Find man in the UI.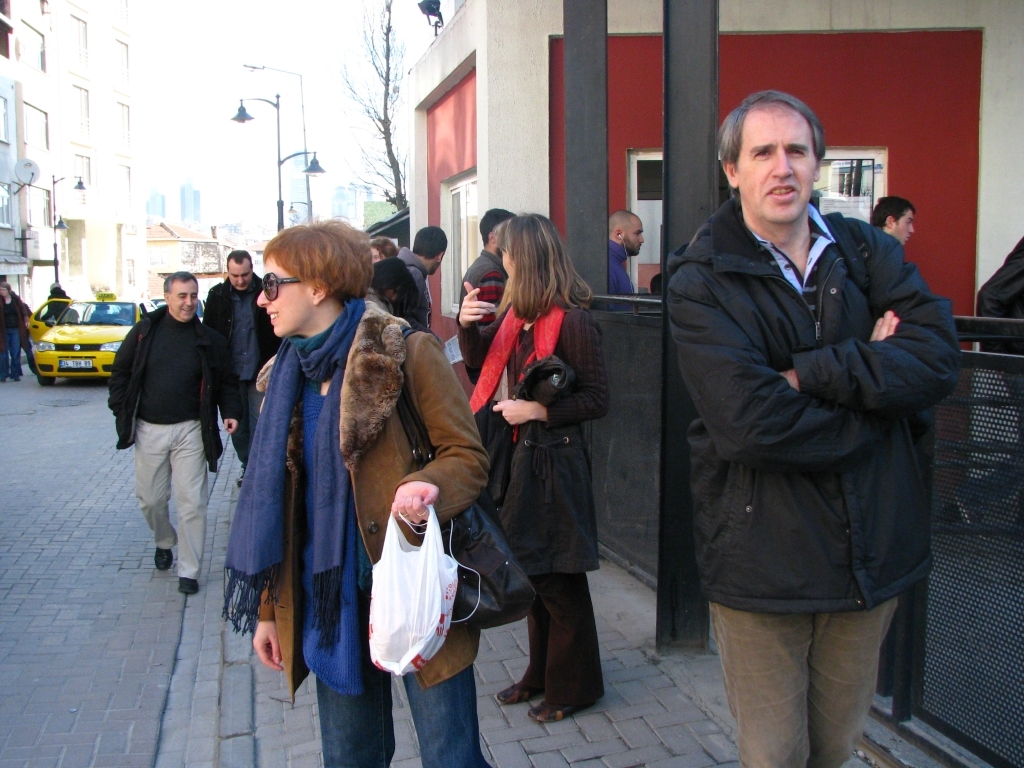
UI element at locate(656, 68, 959, 762).
